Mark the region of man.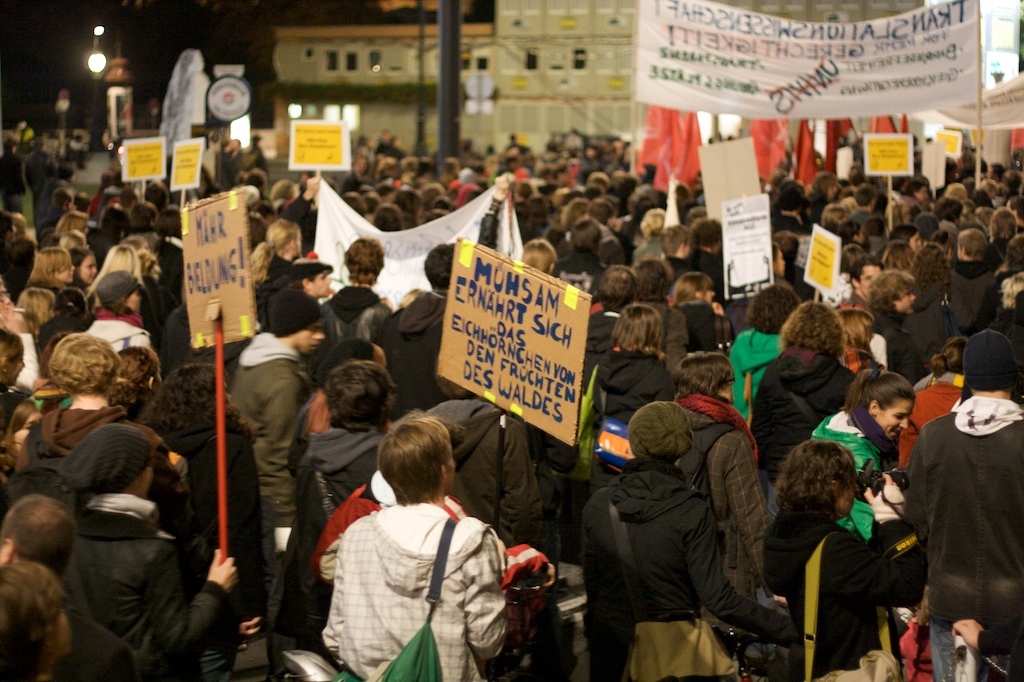
Region: region(851, 188, 876, 227).
